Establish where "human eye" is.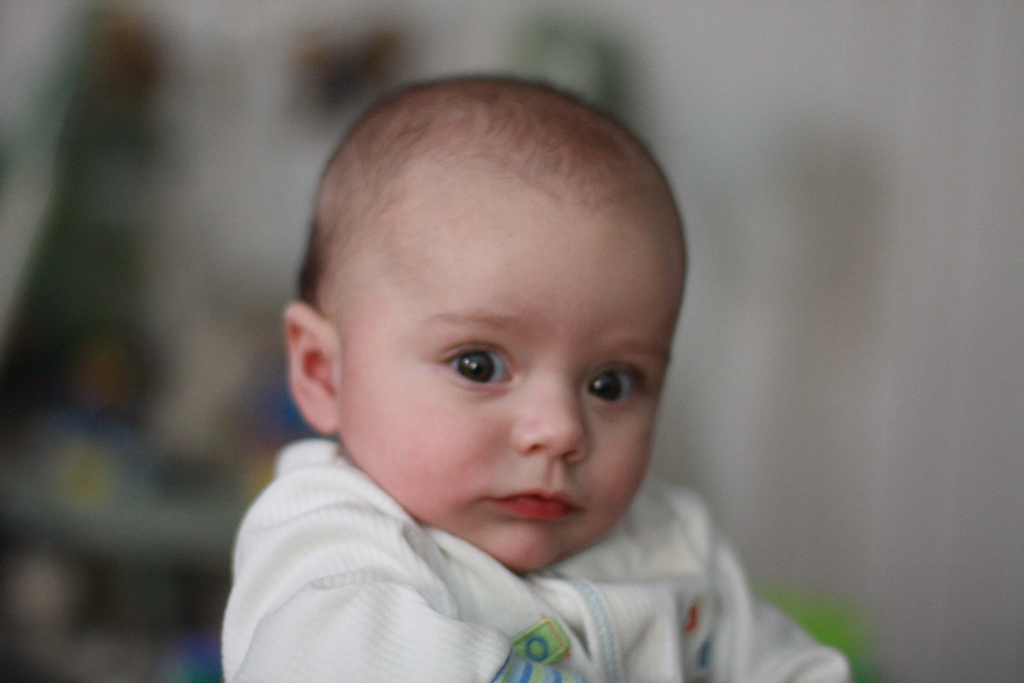
Established at <region>582, 357, 648, 413</region>.
